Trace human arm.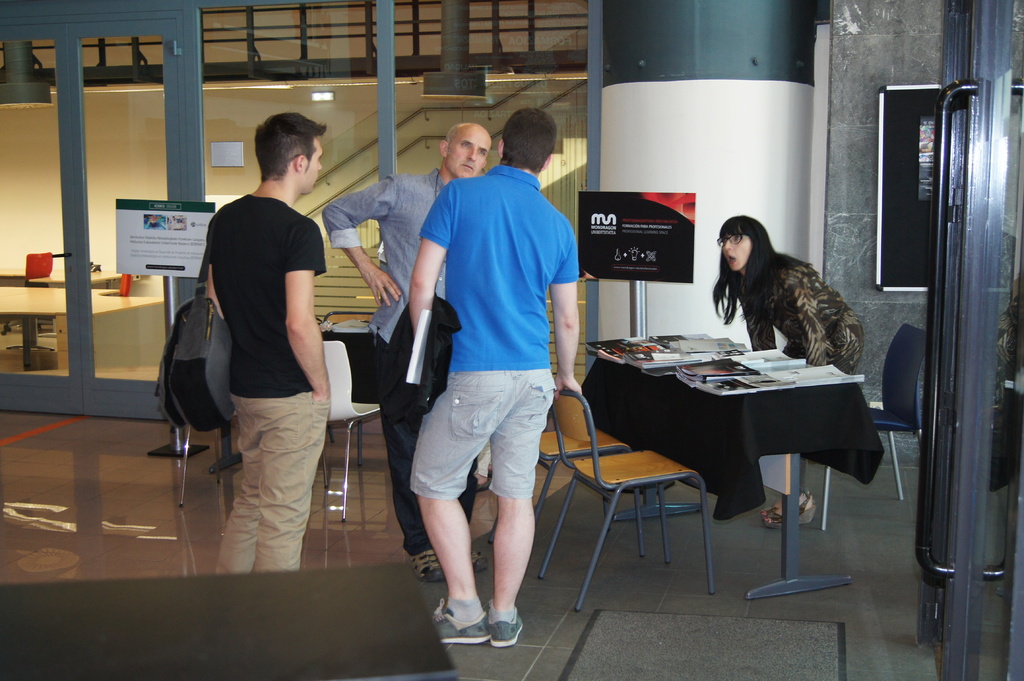
Traced to (788,275,826,371).
